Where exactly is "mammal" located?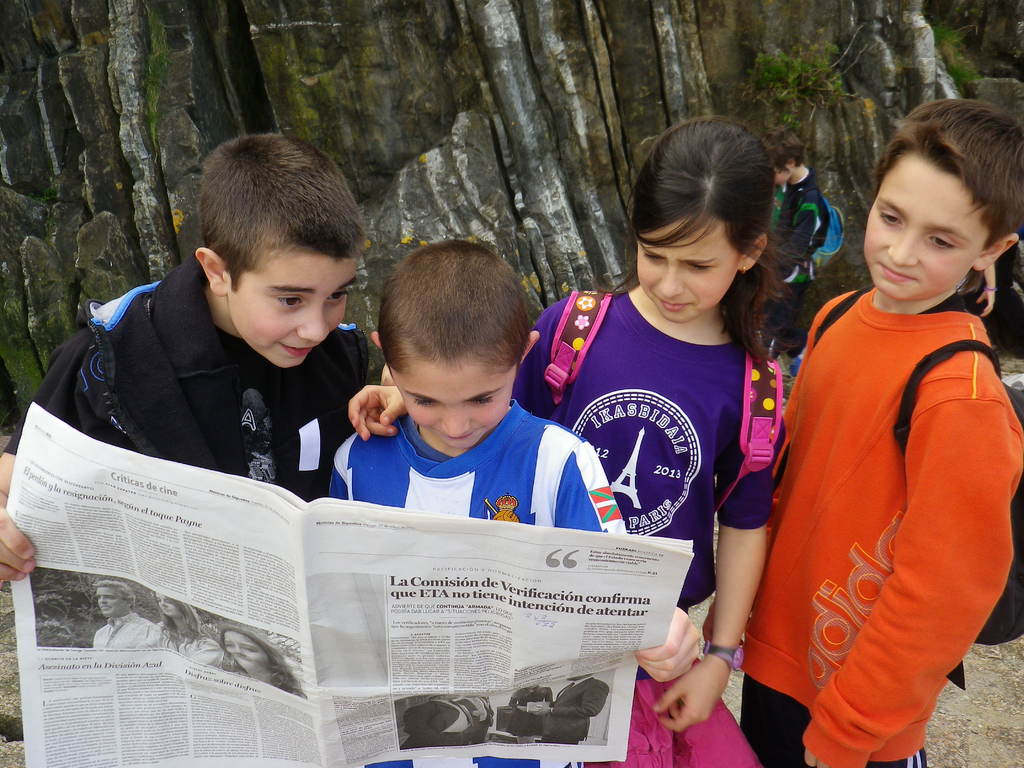
Its bounding box is 91/574/163/650.
